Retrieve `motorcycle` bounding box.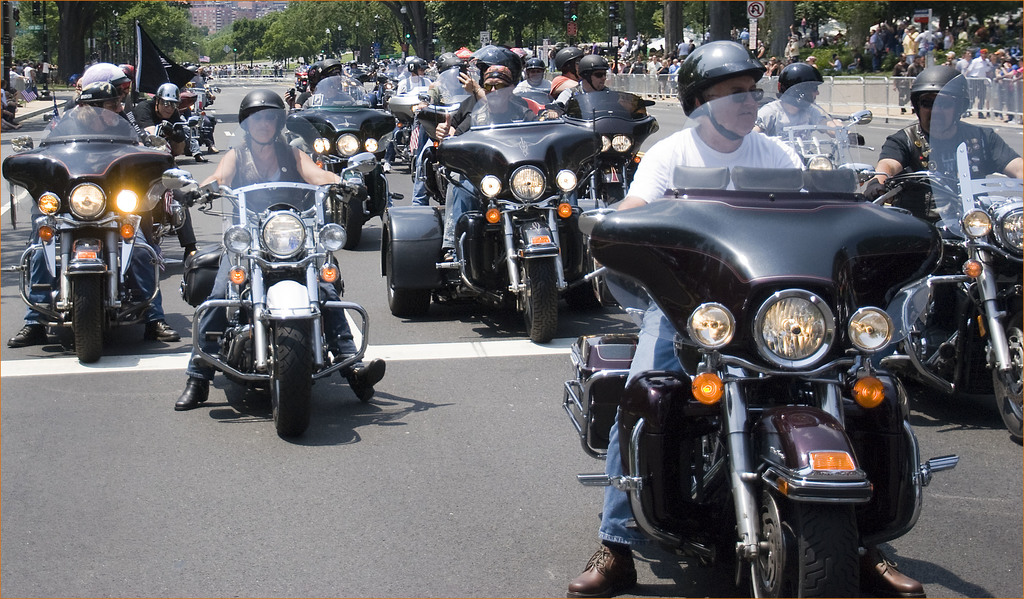
Bounding box: select_region(409, 67, 460, 200).
